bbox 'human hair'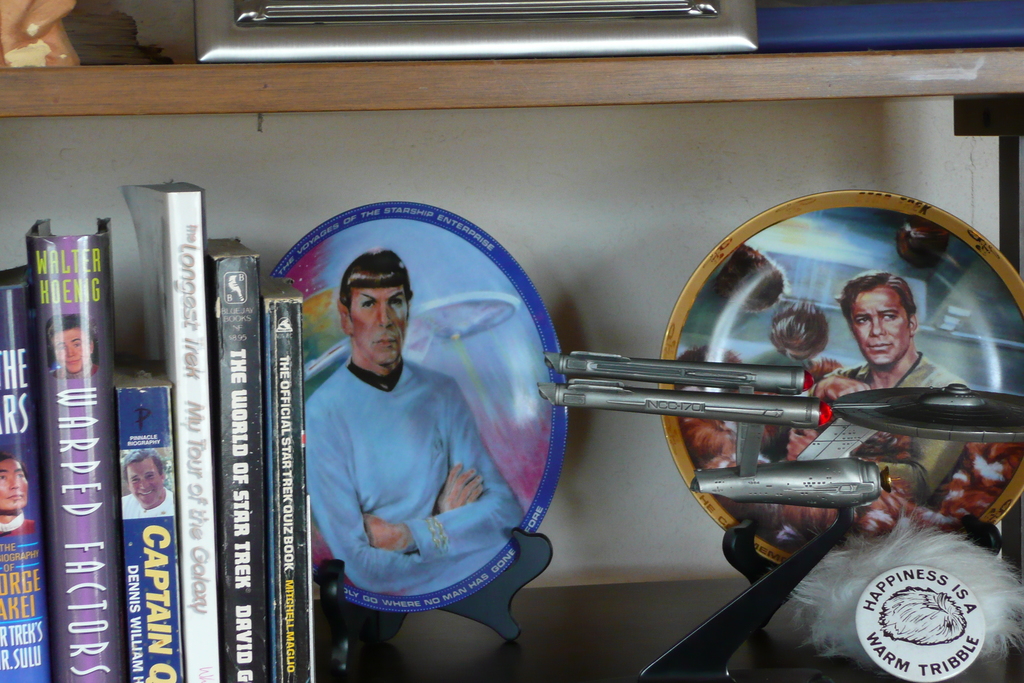
0 449 27 477
